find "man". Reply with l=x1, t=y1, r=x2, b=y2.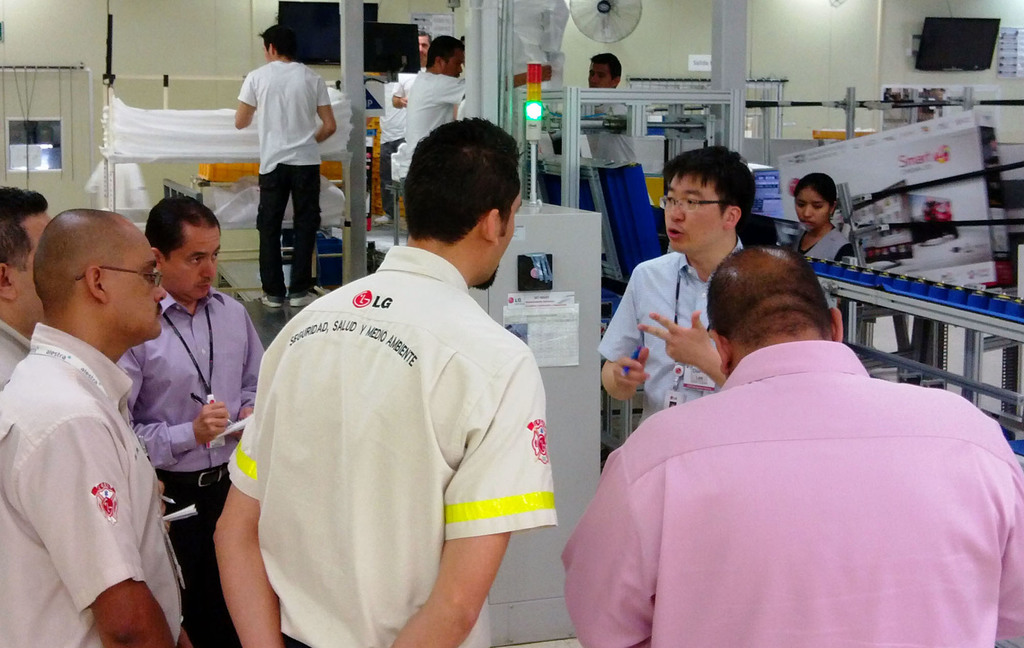
l=122, t=191, r=268, b=647.
